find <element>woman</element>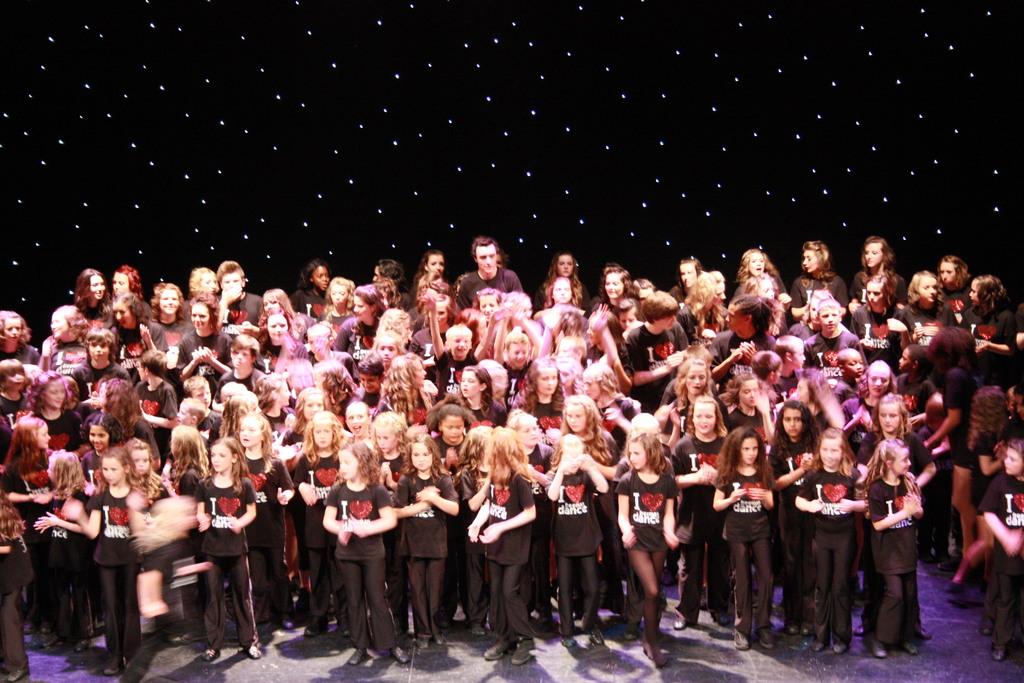
(186,266,225,305)
